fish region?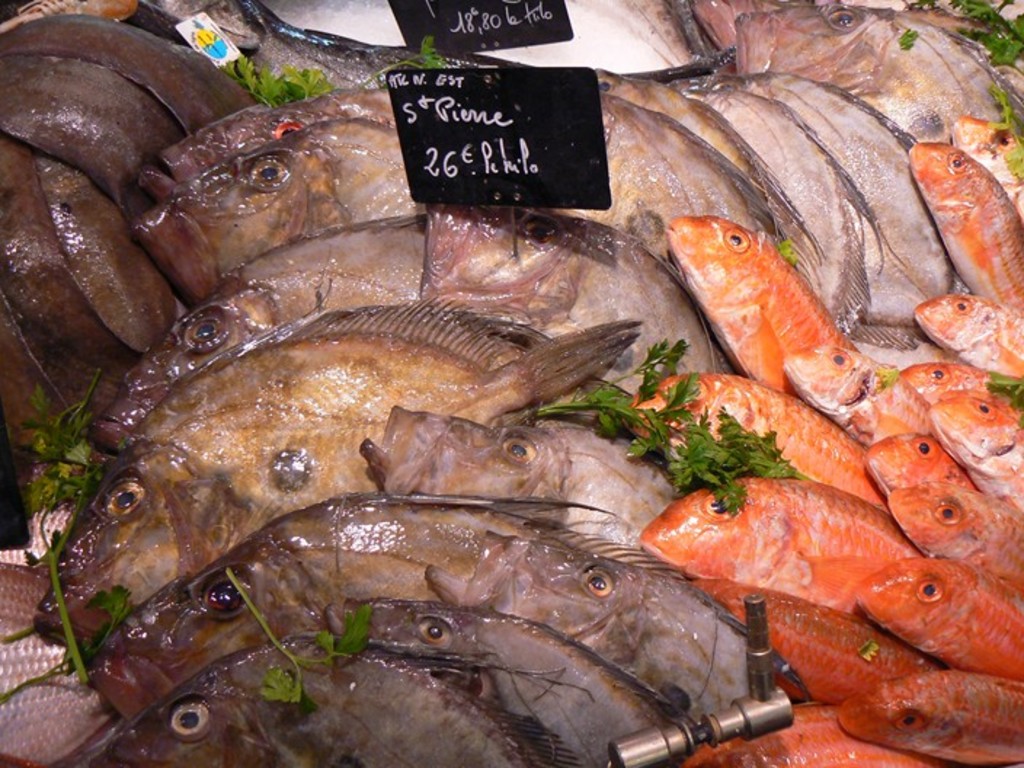
[685,0,813,57]
